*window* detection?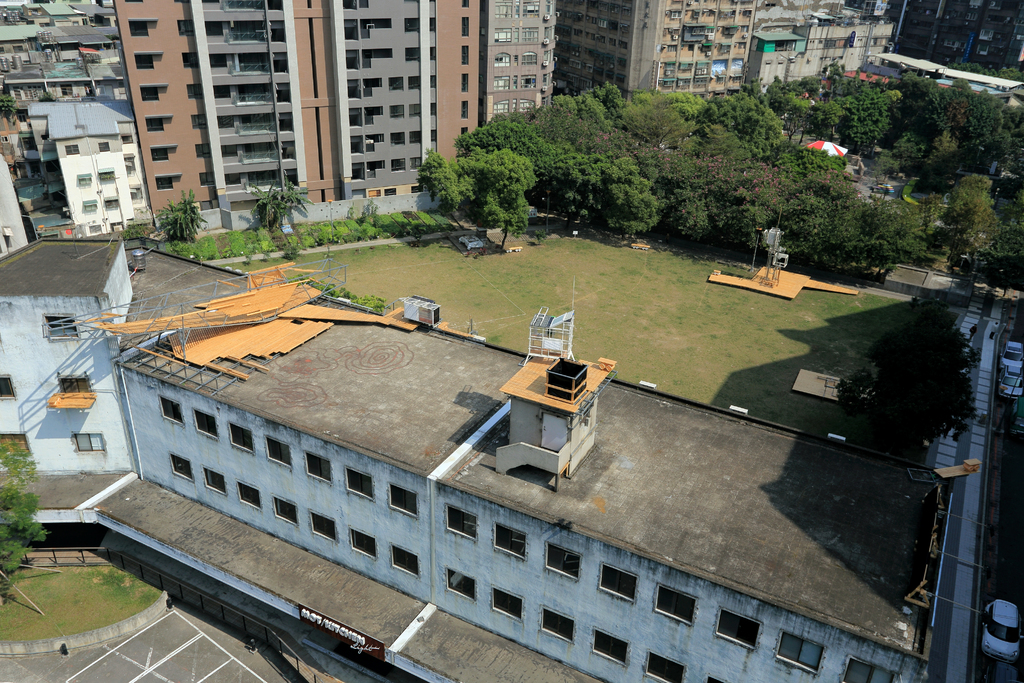
209,22,219,37
